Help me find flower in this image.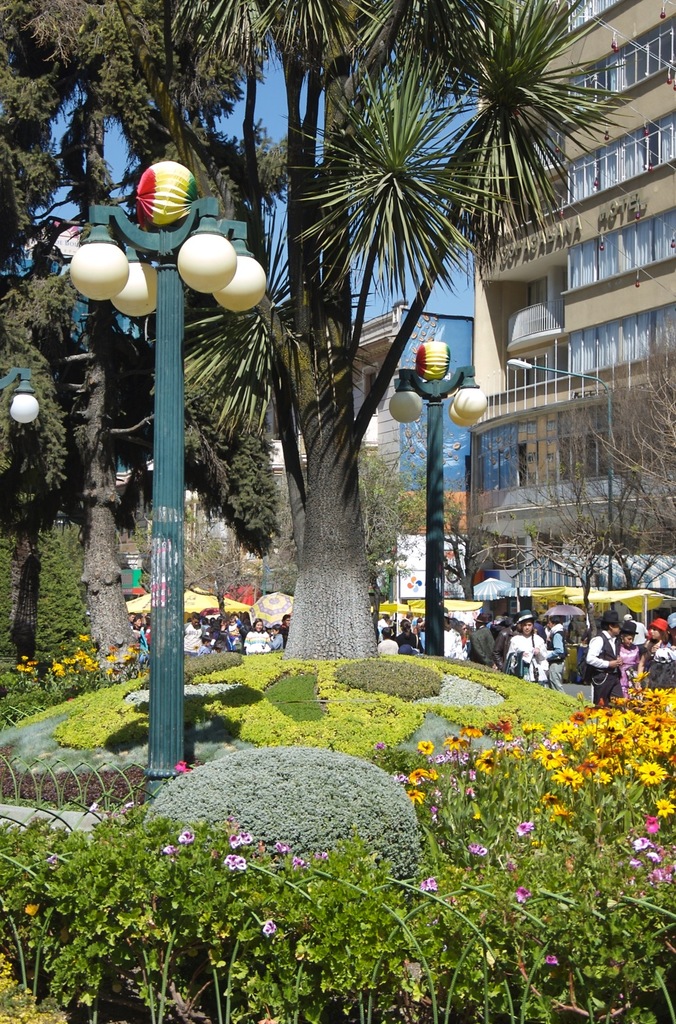
Found it: (412,875,437,896).
